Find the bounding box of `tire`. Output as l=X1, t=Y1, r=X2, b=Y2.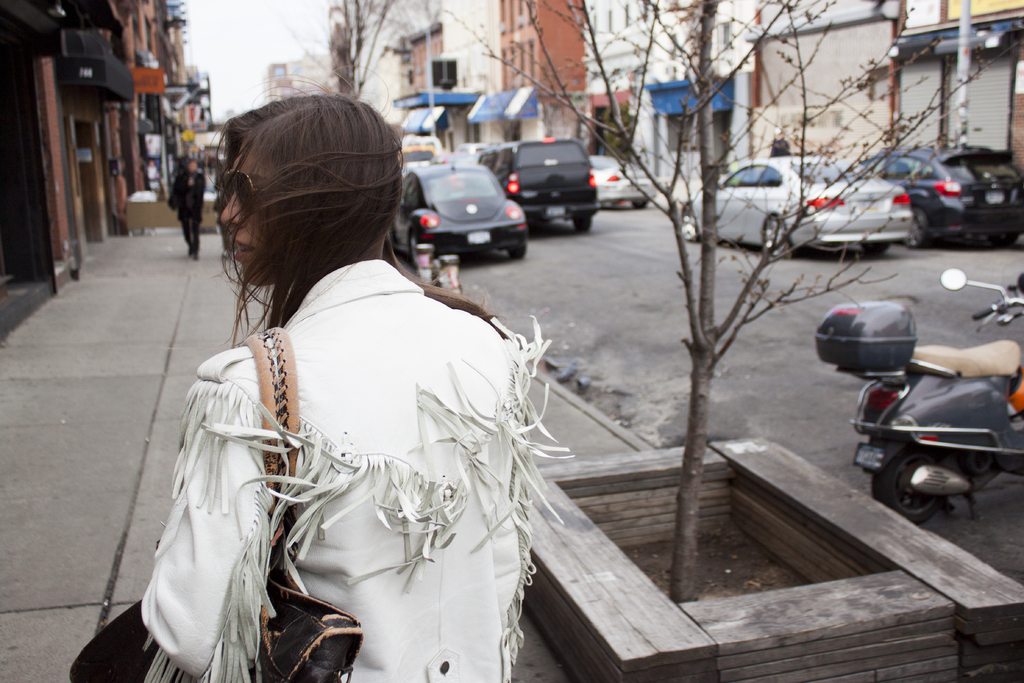
l=993, t=232, r=1020, b=247.
